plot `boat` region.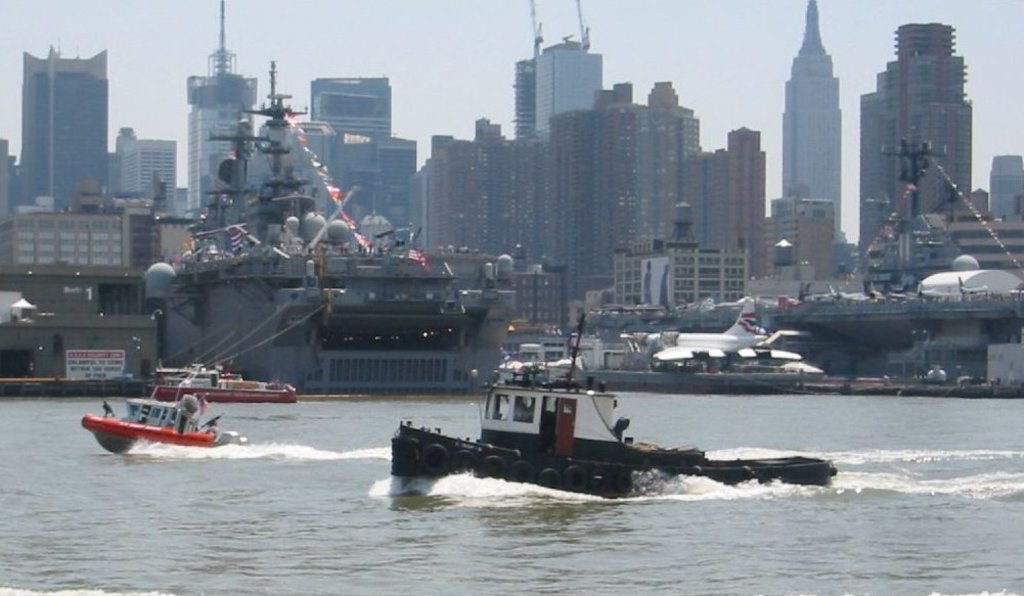
Plotted at x1=162 y1=303 x2=307 y2=409.
